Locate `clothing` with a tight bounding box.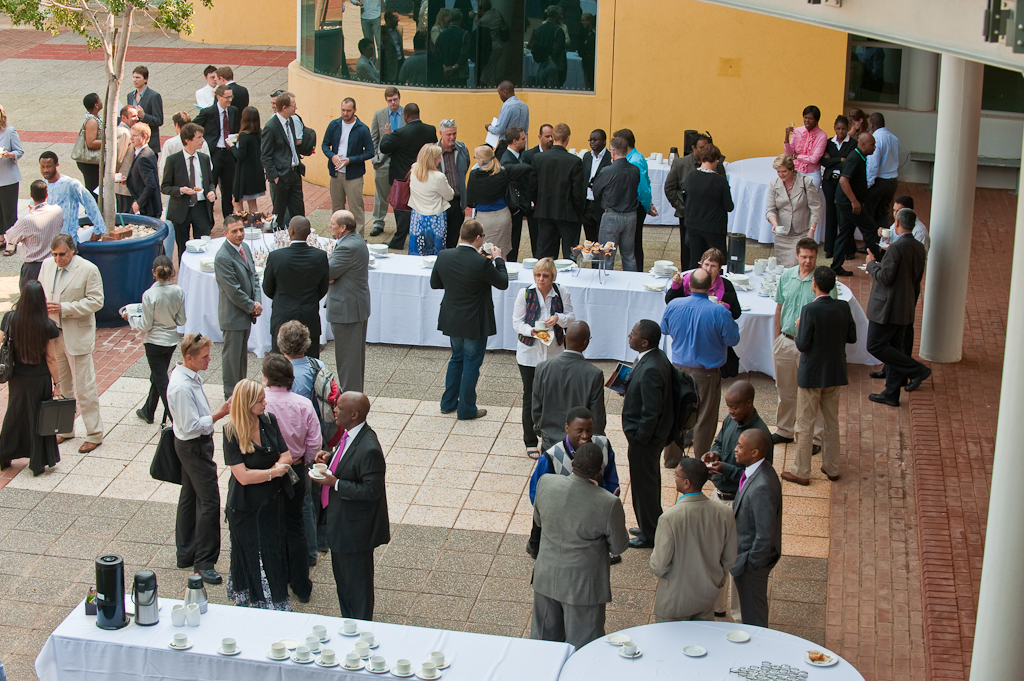
left=429, top=23, right=467, bottom=89.
